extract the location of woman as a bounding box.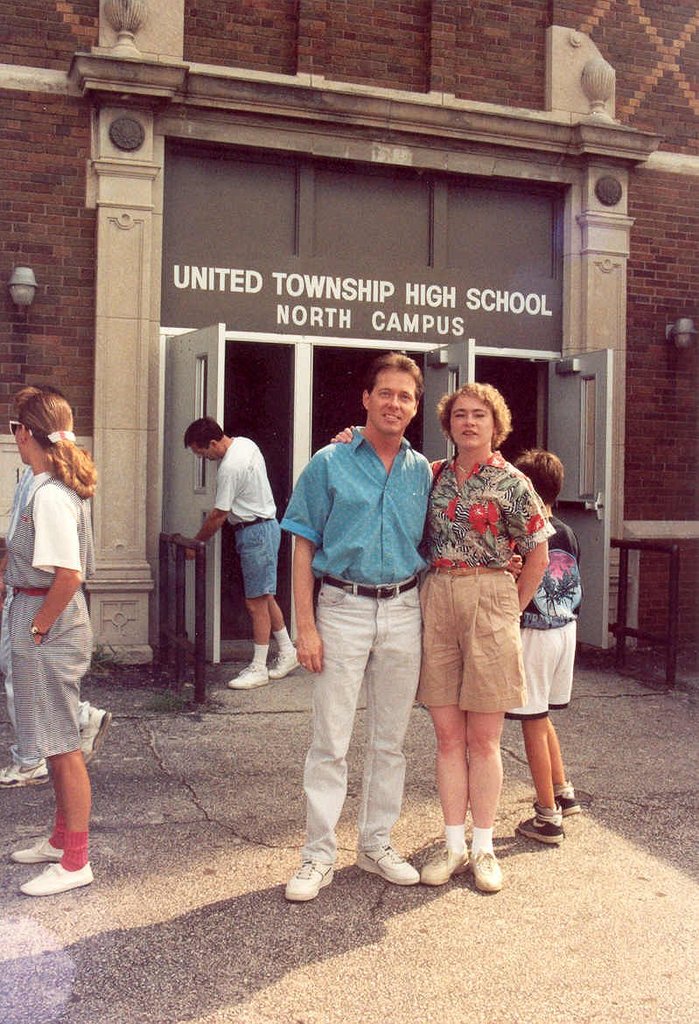
0 389 107 900.
